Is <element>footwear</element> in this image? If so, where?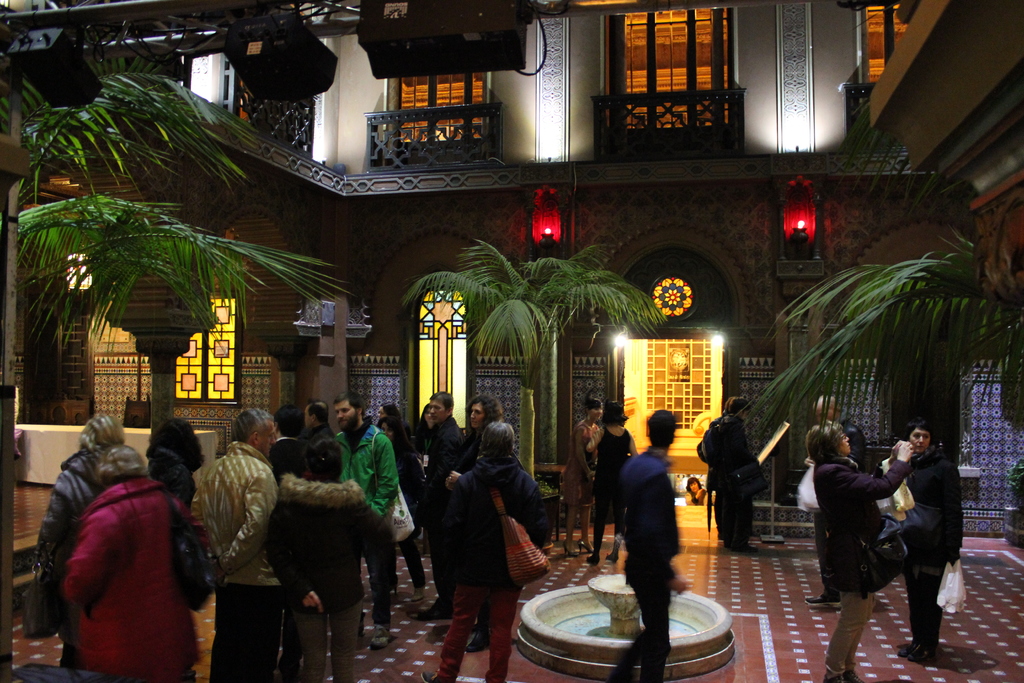
Yes, at 804 589 840 608.
